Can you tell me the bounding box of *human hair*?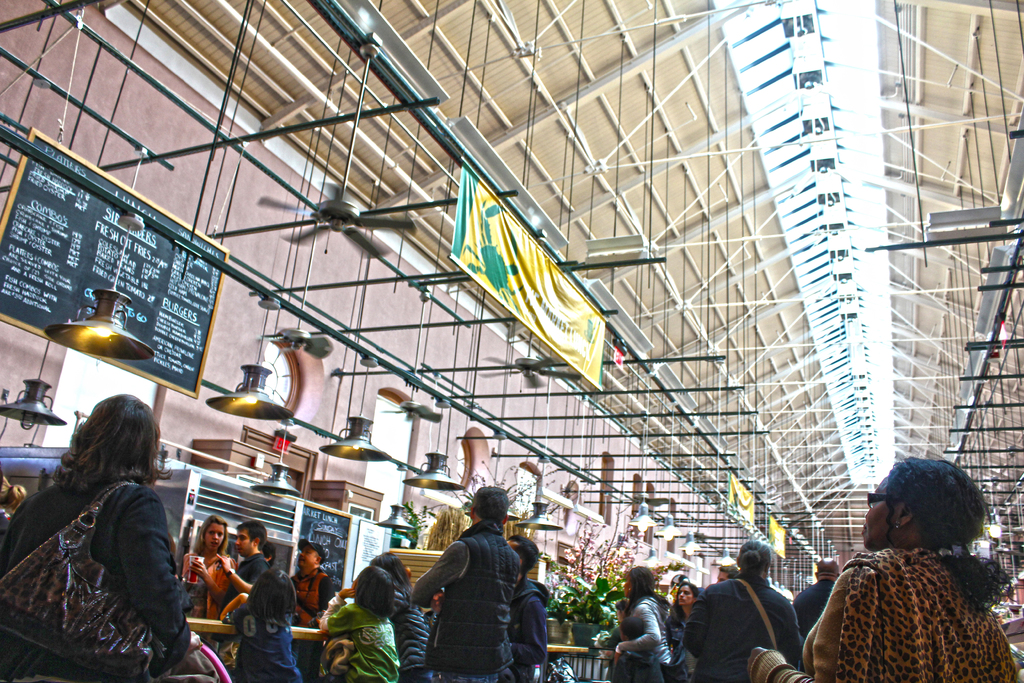
[193, 514, 228, 554].
